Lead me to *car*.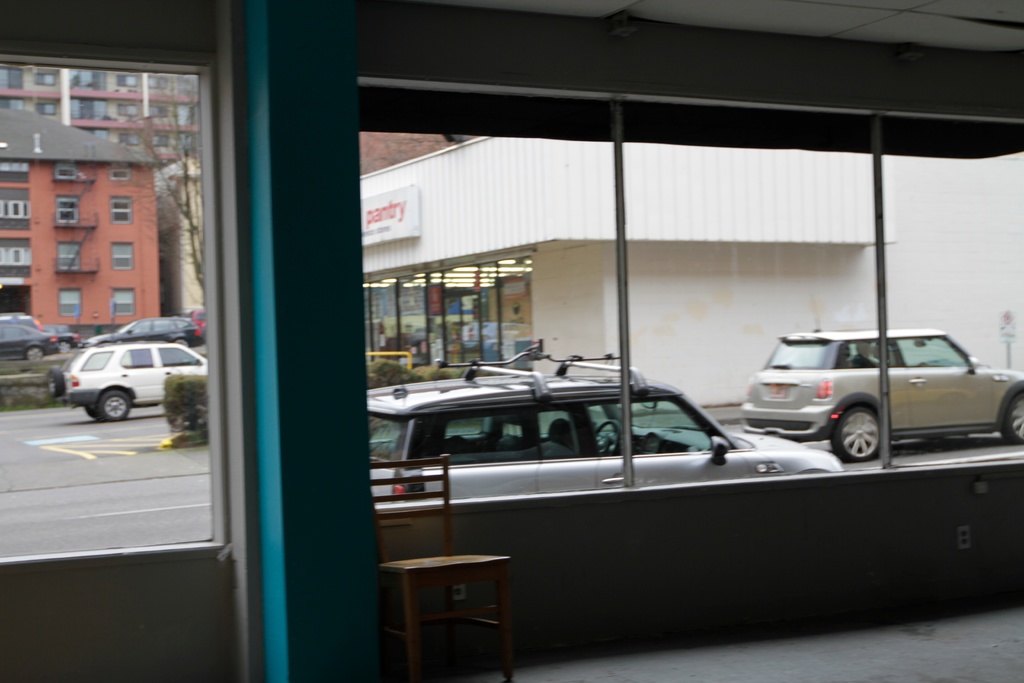
Lead to l=188, t=309, r=206, b=327.
